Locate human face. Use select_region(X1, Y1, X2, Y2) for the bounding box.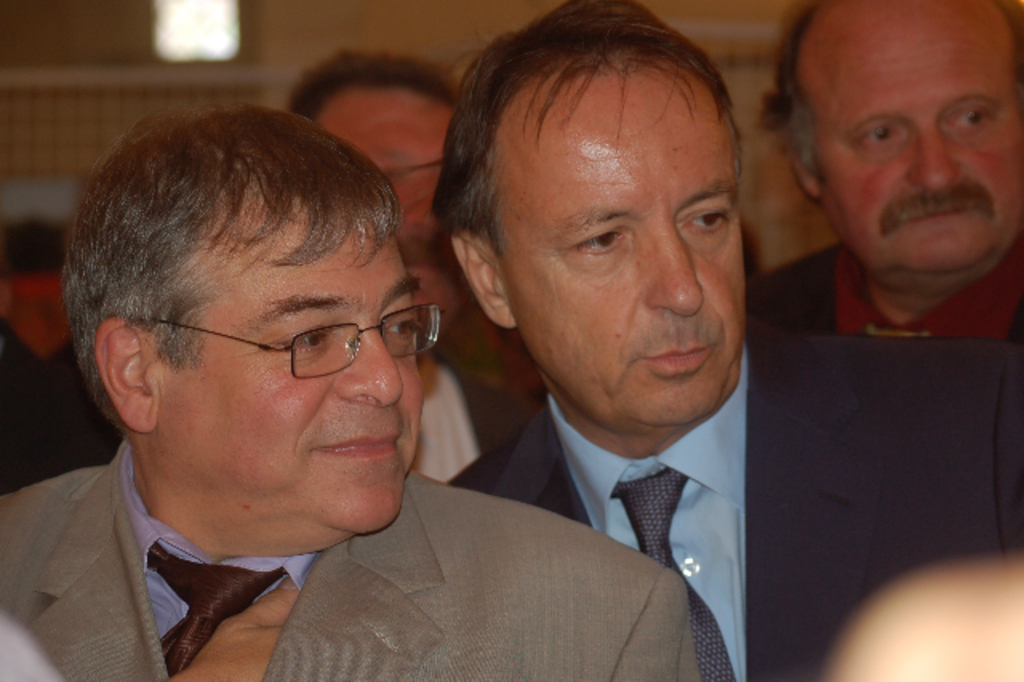
select_region(152, 232, 421, 536).
